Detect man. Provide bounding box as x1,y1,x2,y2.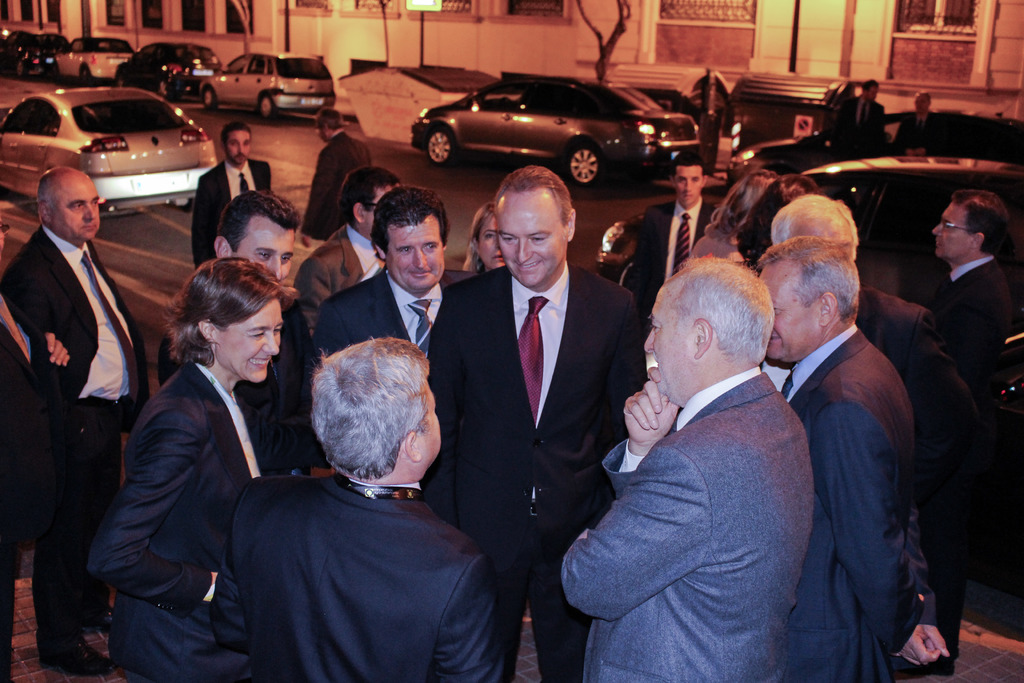
303,110,374,242.
